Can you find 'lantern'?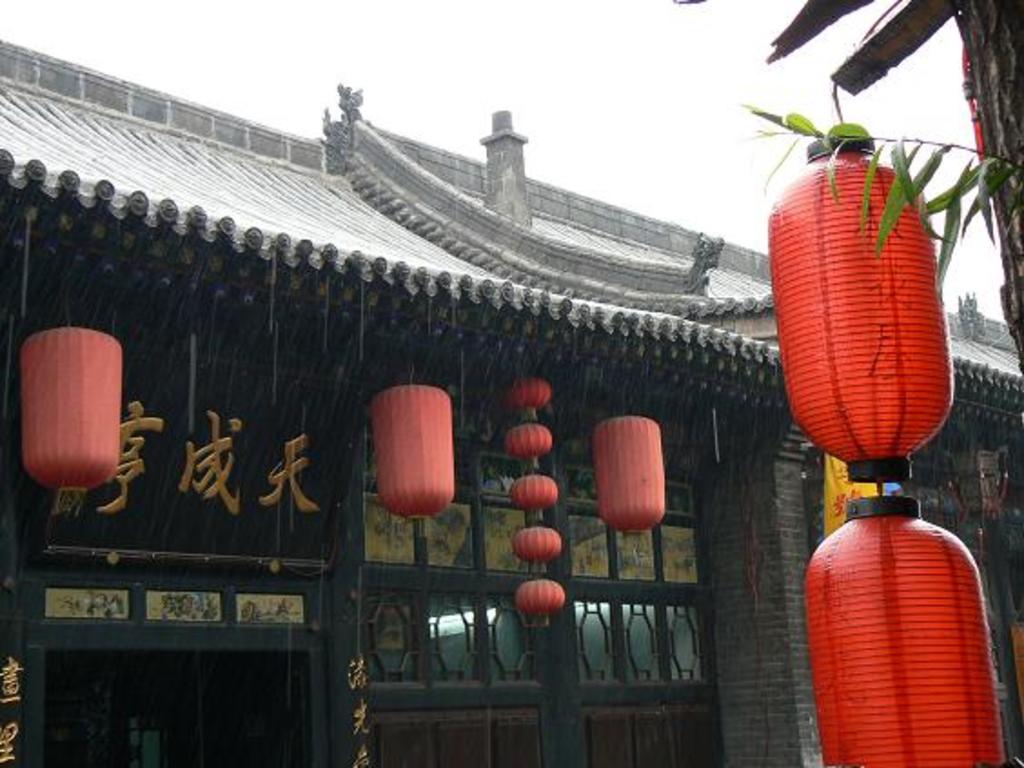
Yes, bounding box: (22, 327, 122, 514).
